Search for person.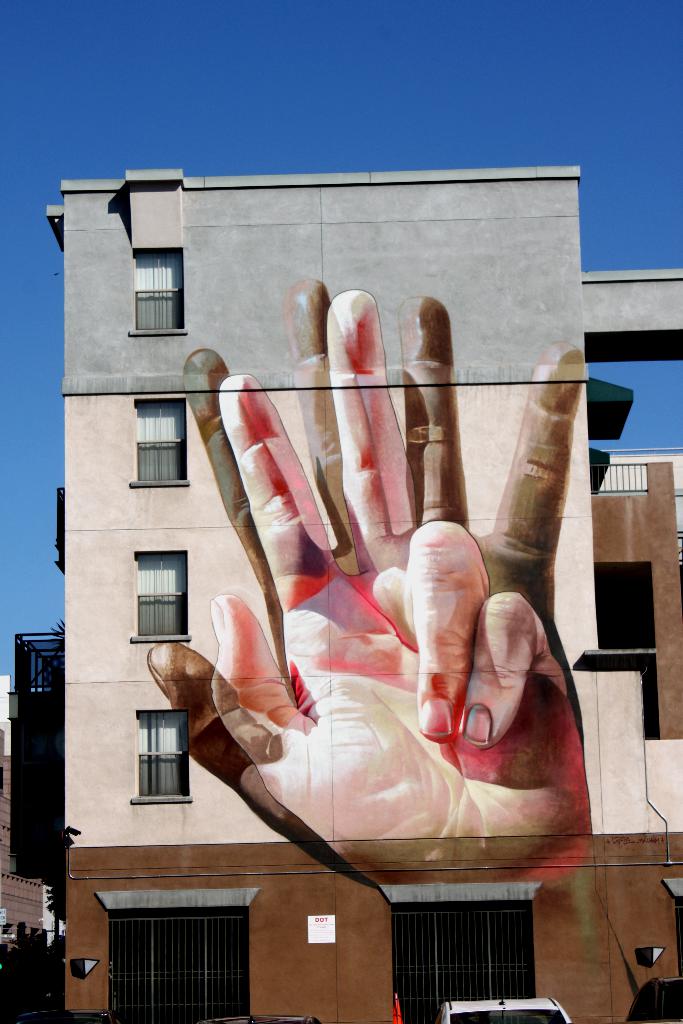
Found at [left=144, top=202, right=559, bottom=945].
